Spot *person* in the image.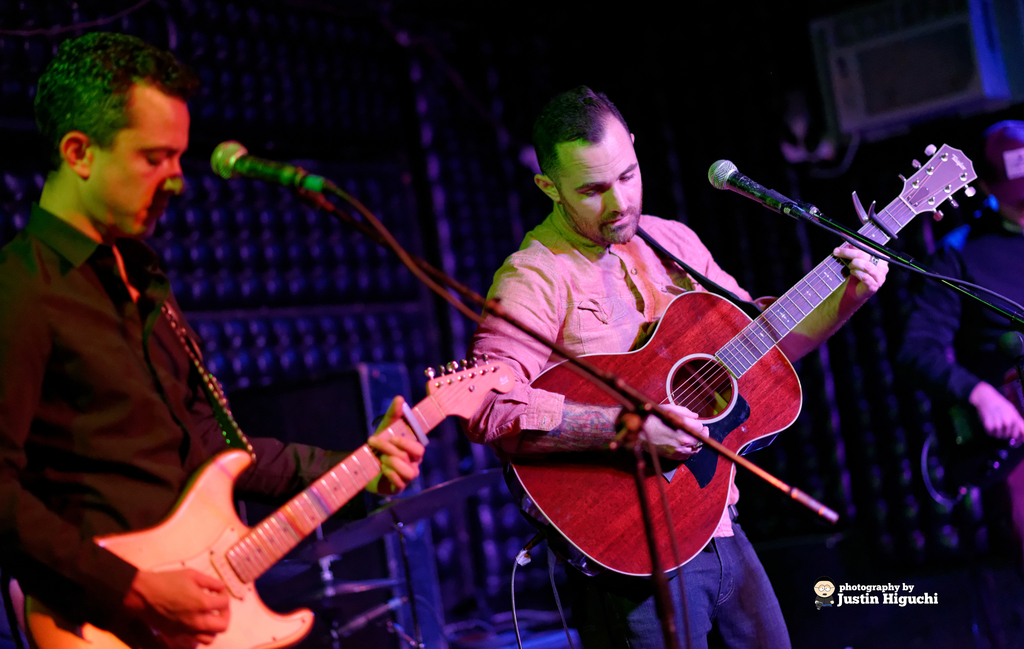
*person* found at 895:122:1023:648.
